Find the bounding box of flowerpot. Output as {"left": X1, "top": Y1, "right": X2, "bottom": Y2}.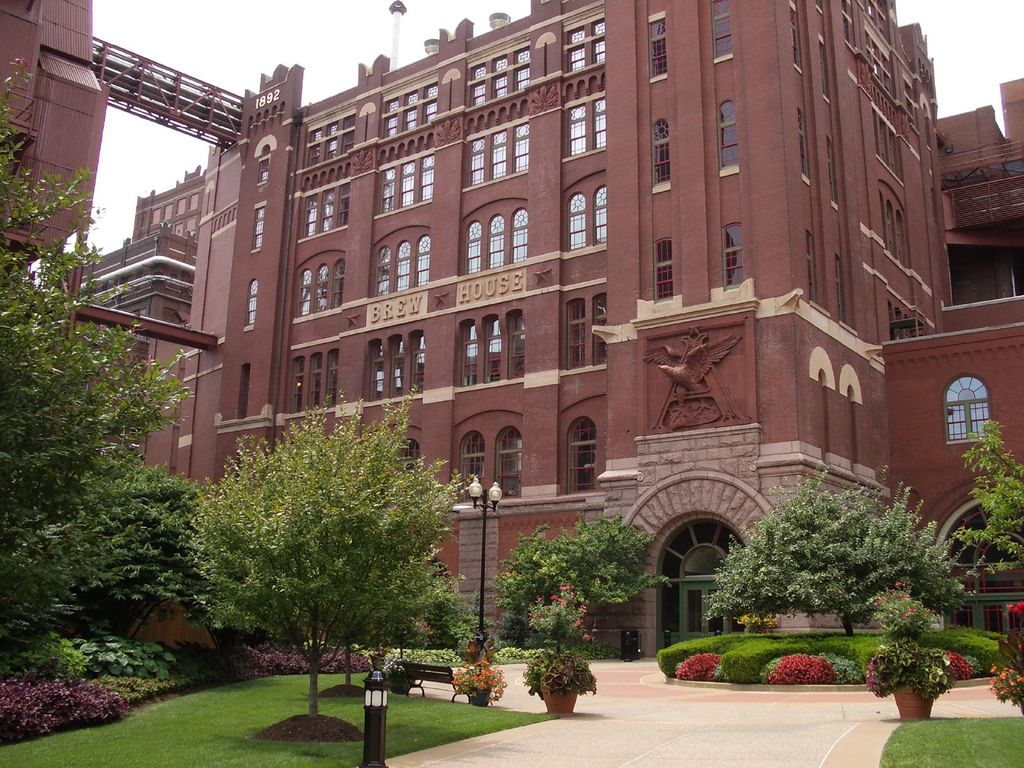
{"left": 469, "top": 691, "right": 488, "bottom": 709}.
